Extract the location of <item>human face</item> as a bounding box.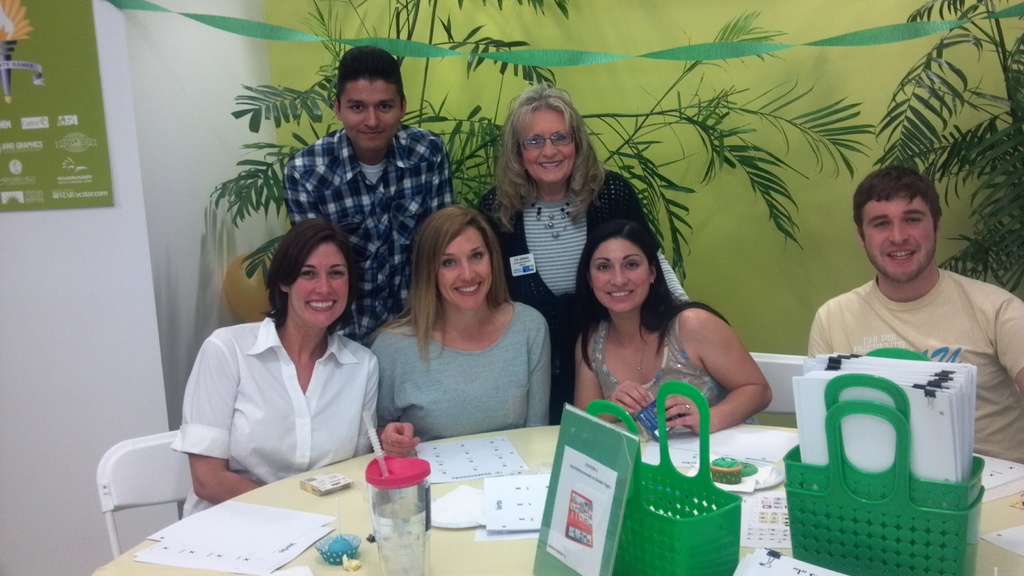
Rect(517, 99, 573, 182).
